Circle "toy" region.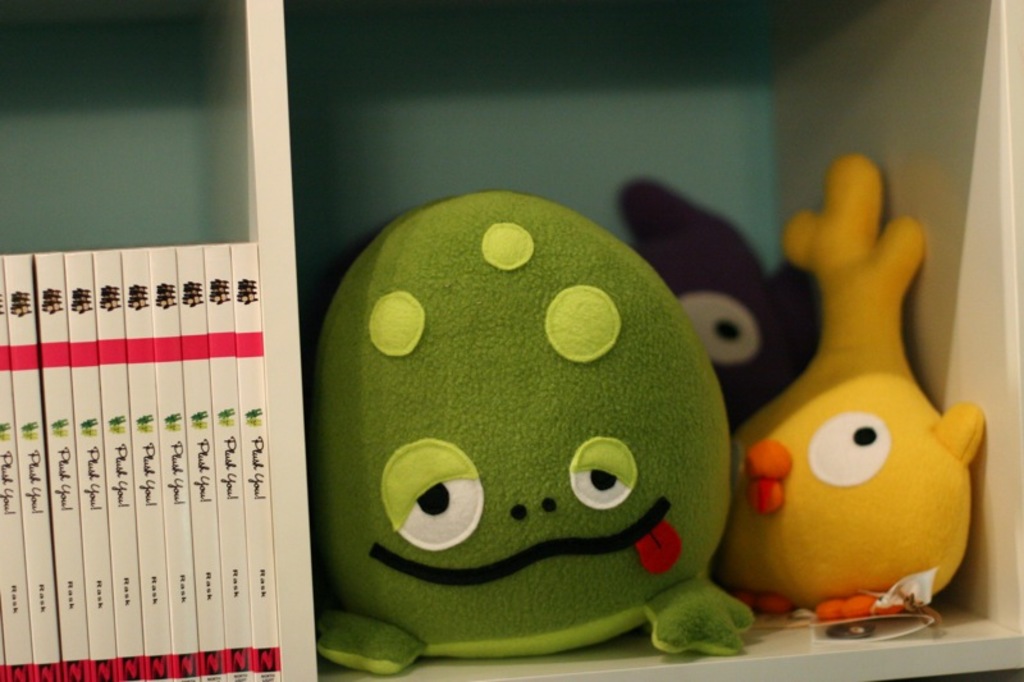
Region: x1=719 y1=154 x2=988 y2=612.
